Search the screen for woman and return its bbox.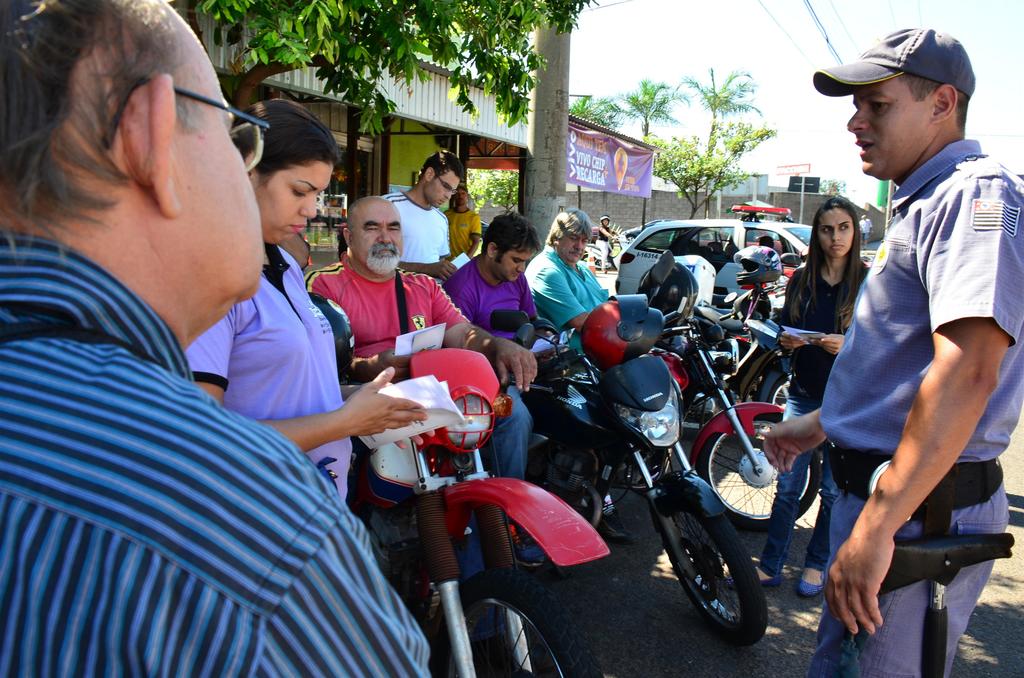
Found: 186/97/429/503.
